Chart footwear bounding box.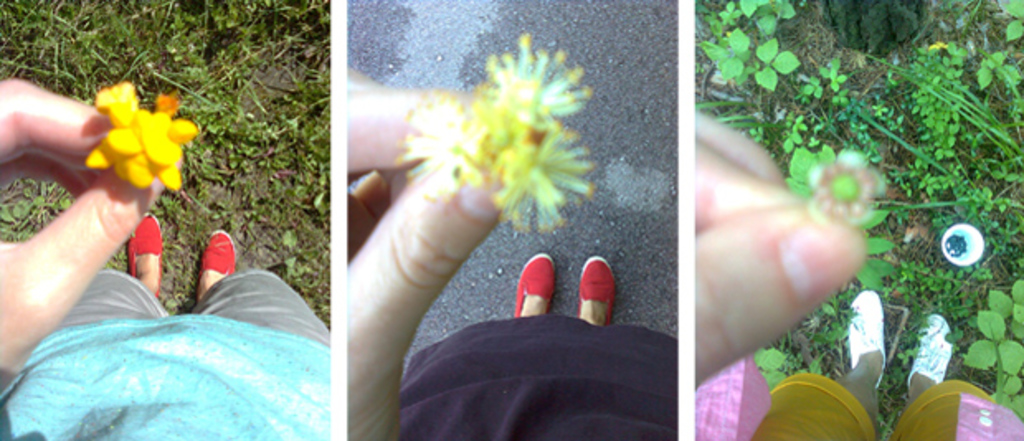
Charted: BBox(122, 210, 165, 301).
